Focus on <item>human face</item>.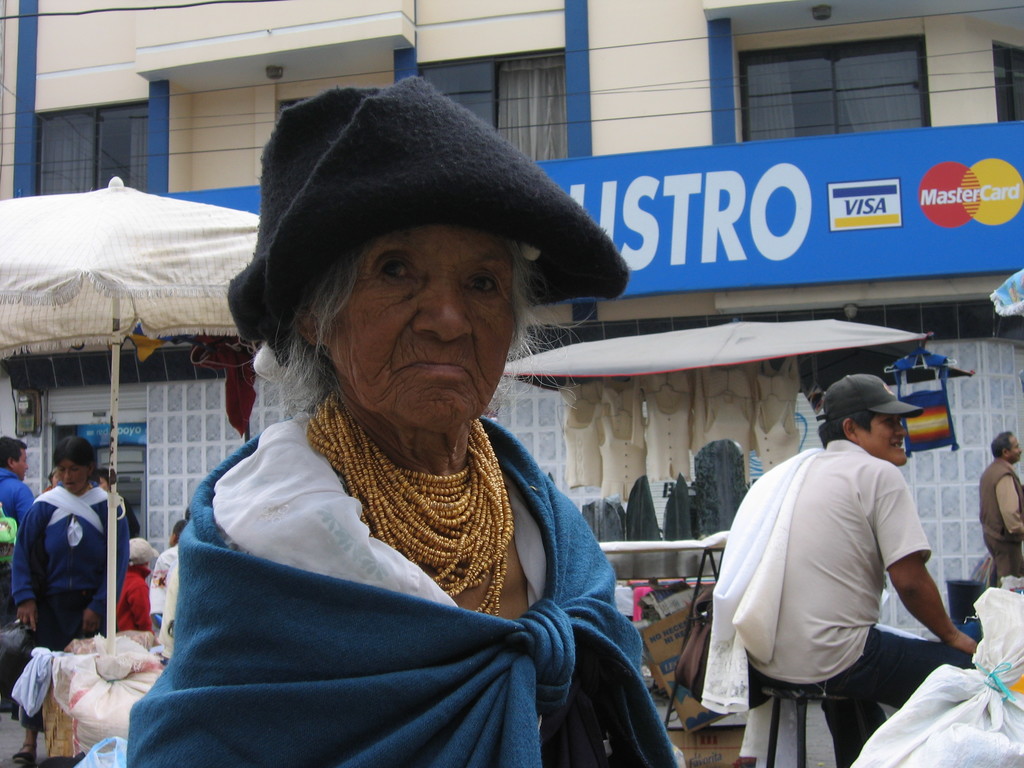
Focused at box=[329, 225, 524, 431].
